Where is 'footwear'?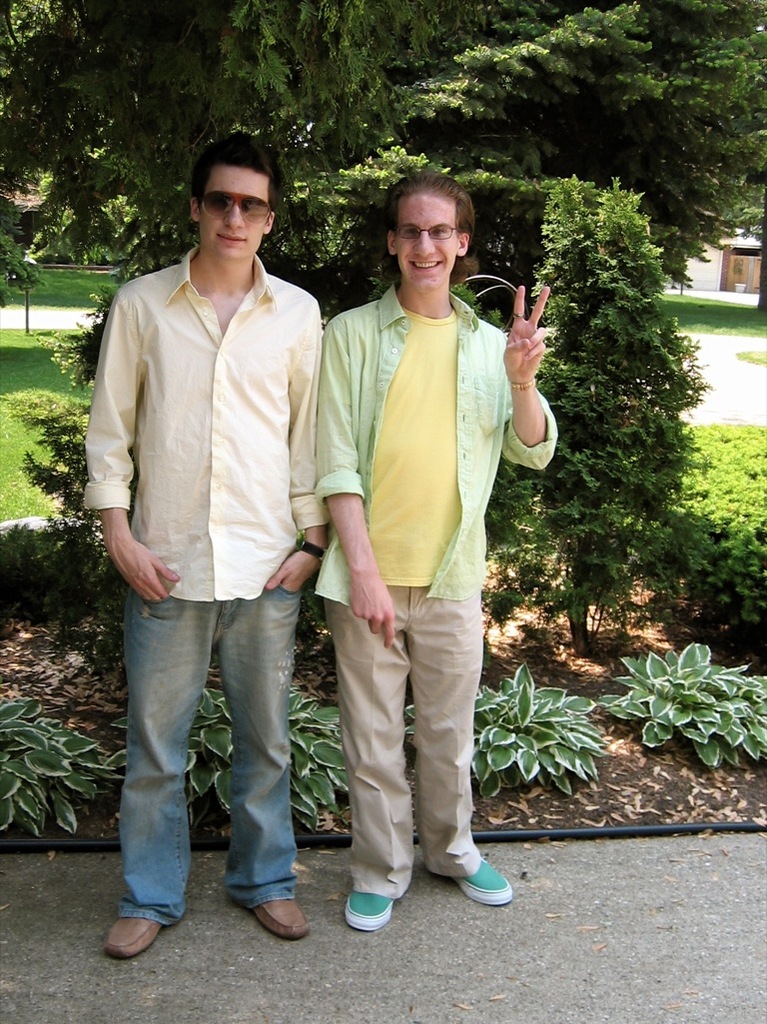
345:879:390:938.
